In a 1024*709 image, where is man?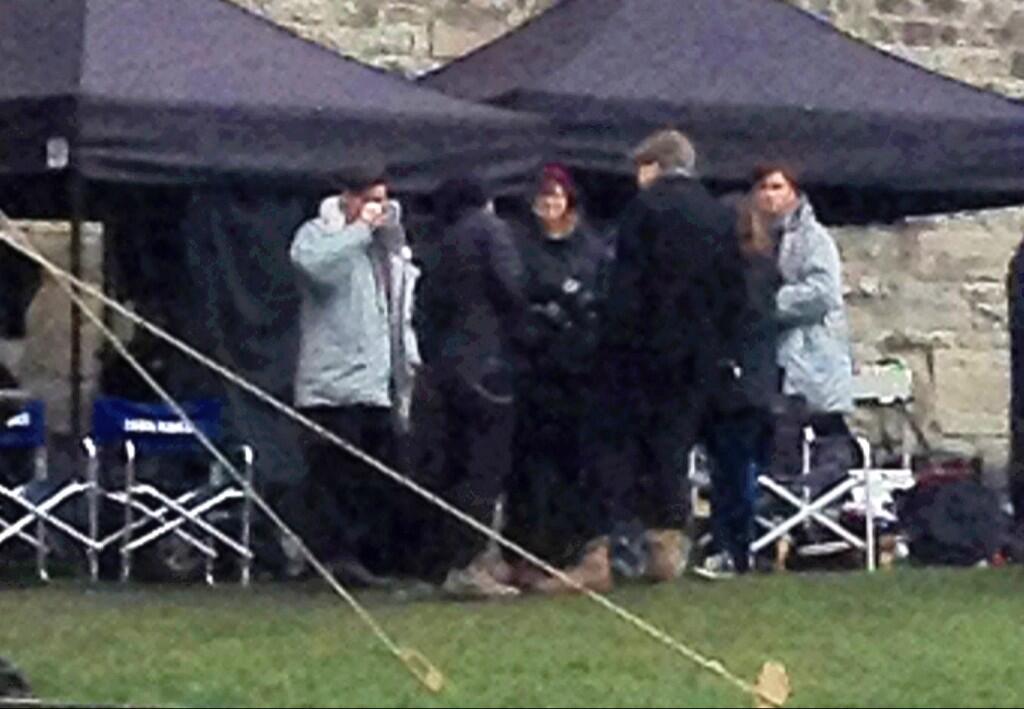
detection(595, 134, 739, 600).
